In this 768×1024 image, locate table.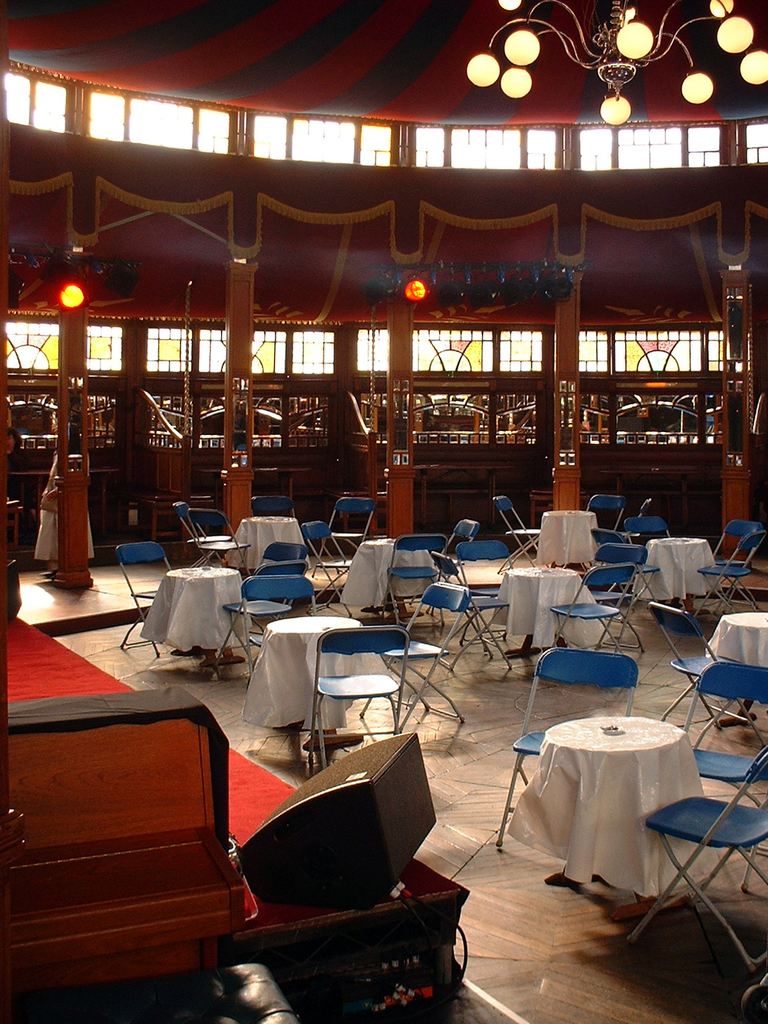
Bounding box: box(243, 617, 390, 745).
